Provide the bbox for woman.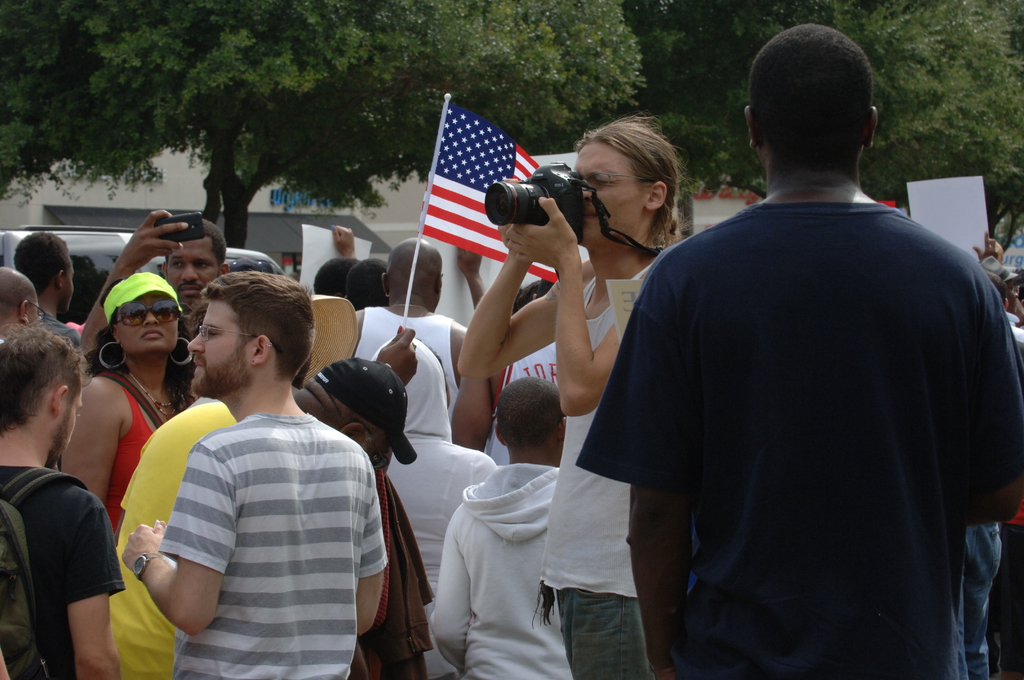
crop(445, 113, 693, 678).
